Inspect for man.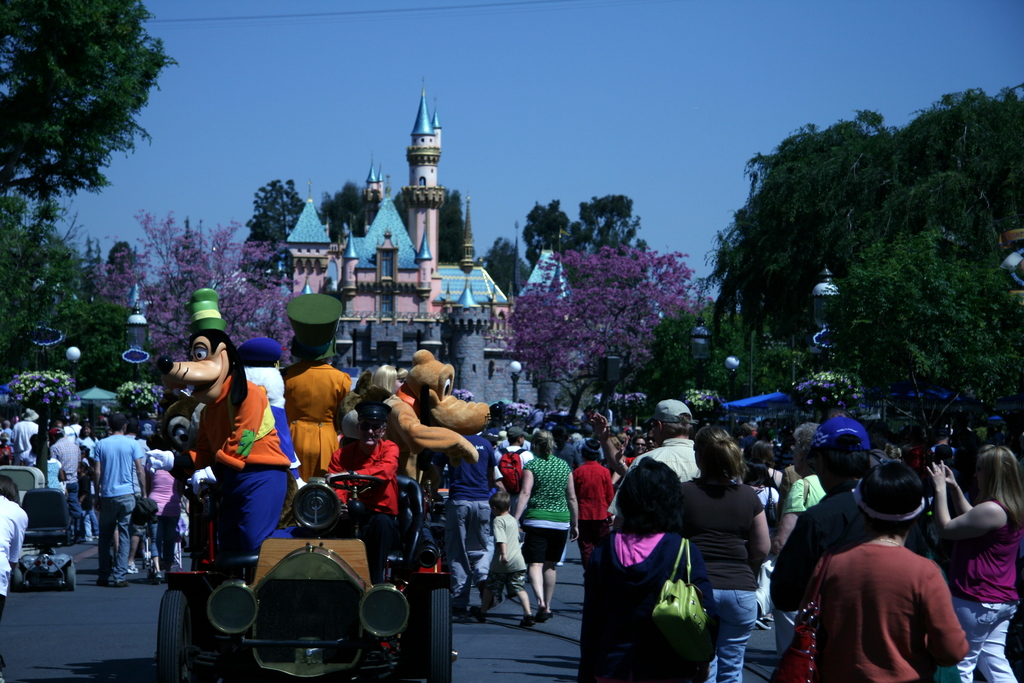
Inspection: left=90, top=409, right=149, bottom=587.
